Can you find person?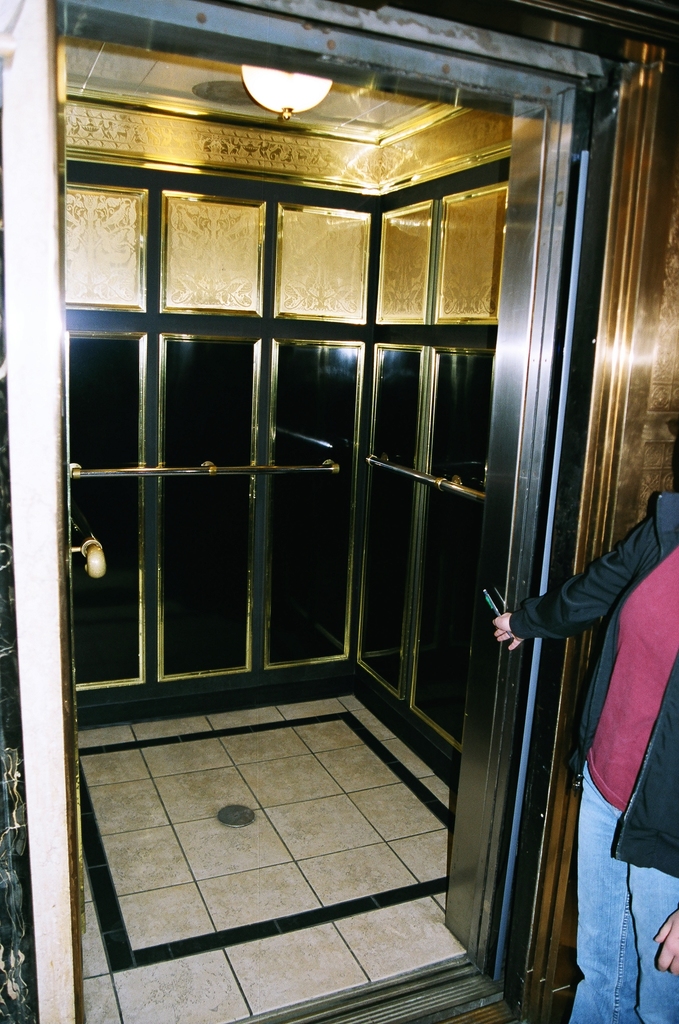
Yes, bounding box: box(489, 423, 678, 1023).
